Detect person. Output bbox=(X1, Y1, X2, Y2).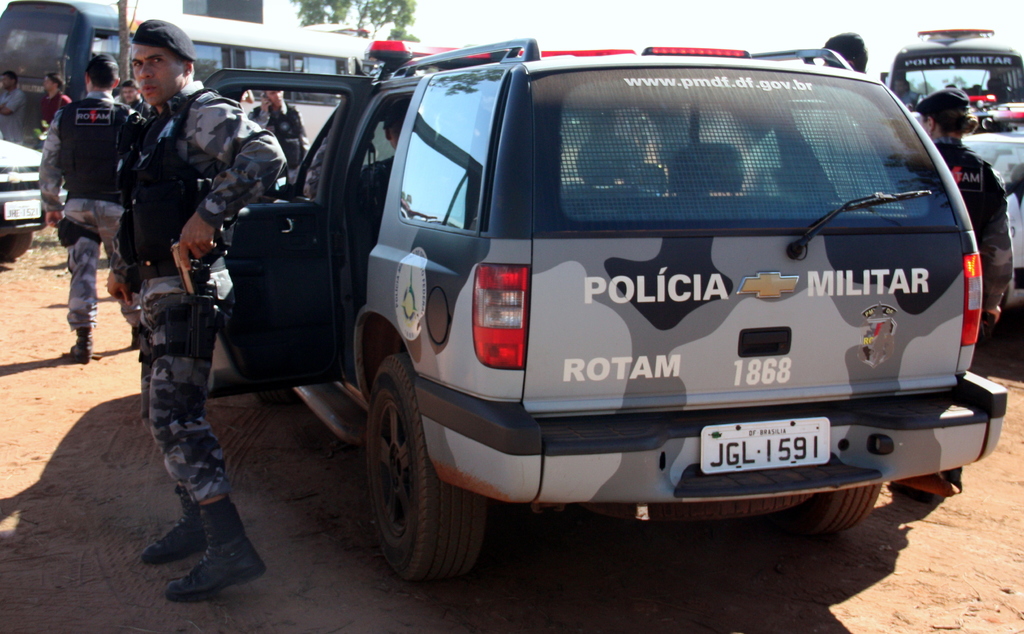
bbox=(0, 77, 28, 143).
